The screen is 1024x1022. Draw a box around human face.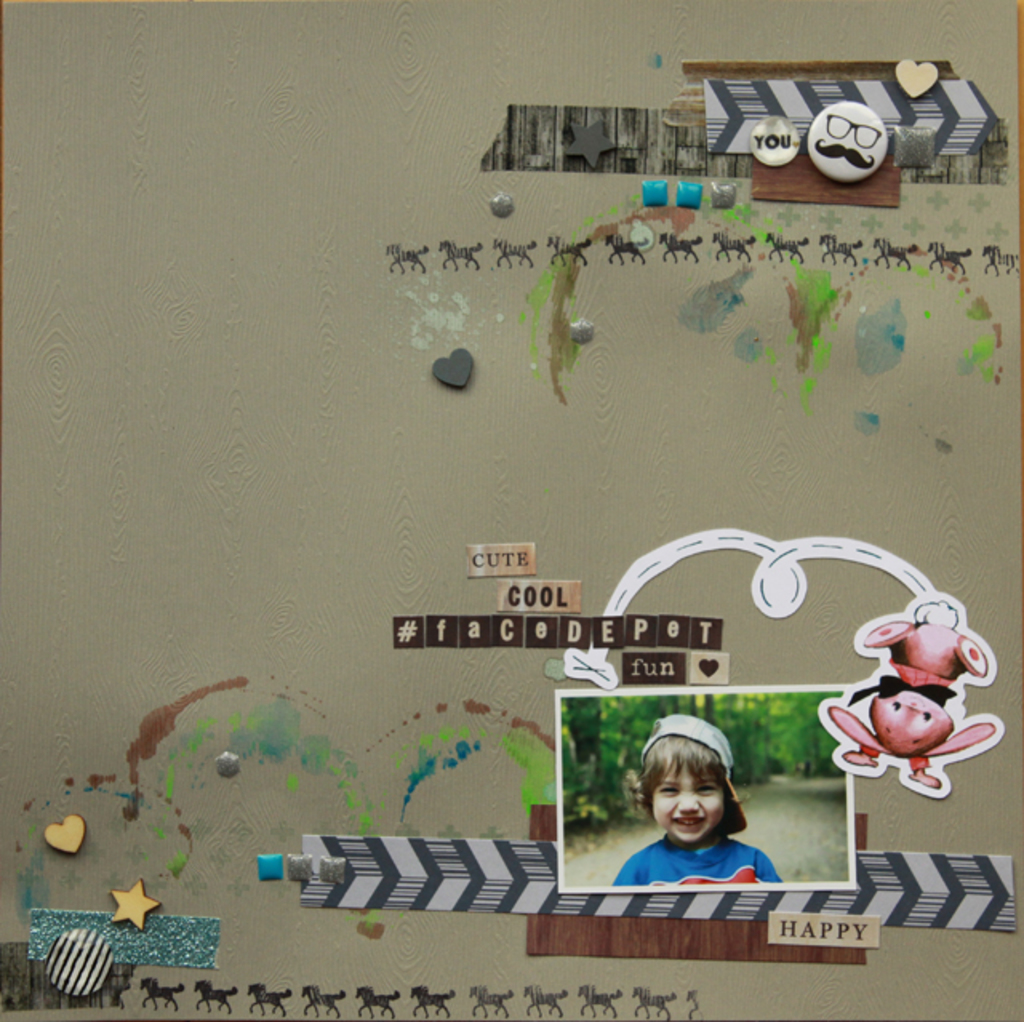
<bbox>653, 753, 726, 846</bbox>.
